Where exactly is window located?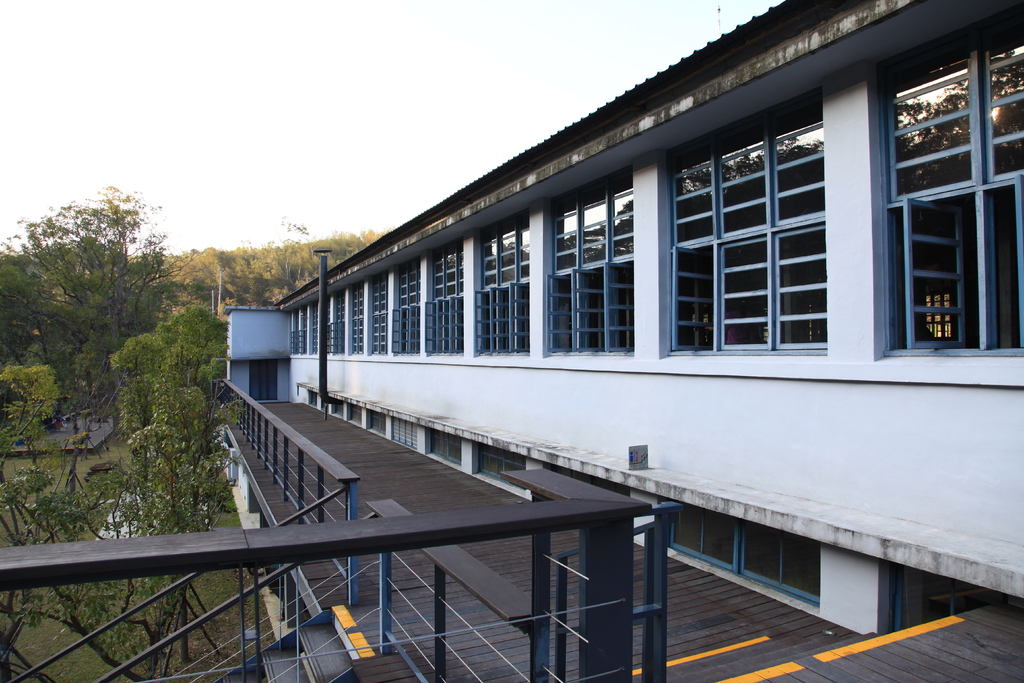
Its bounding box is select_region(301, 311, 307, 354).
